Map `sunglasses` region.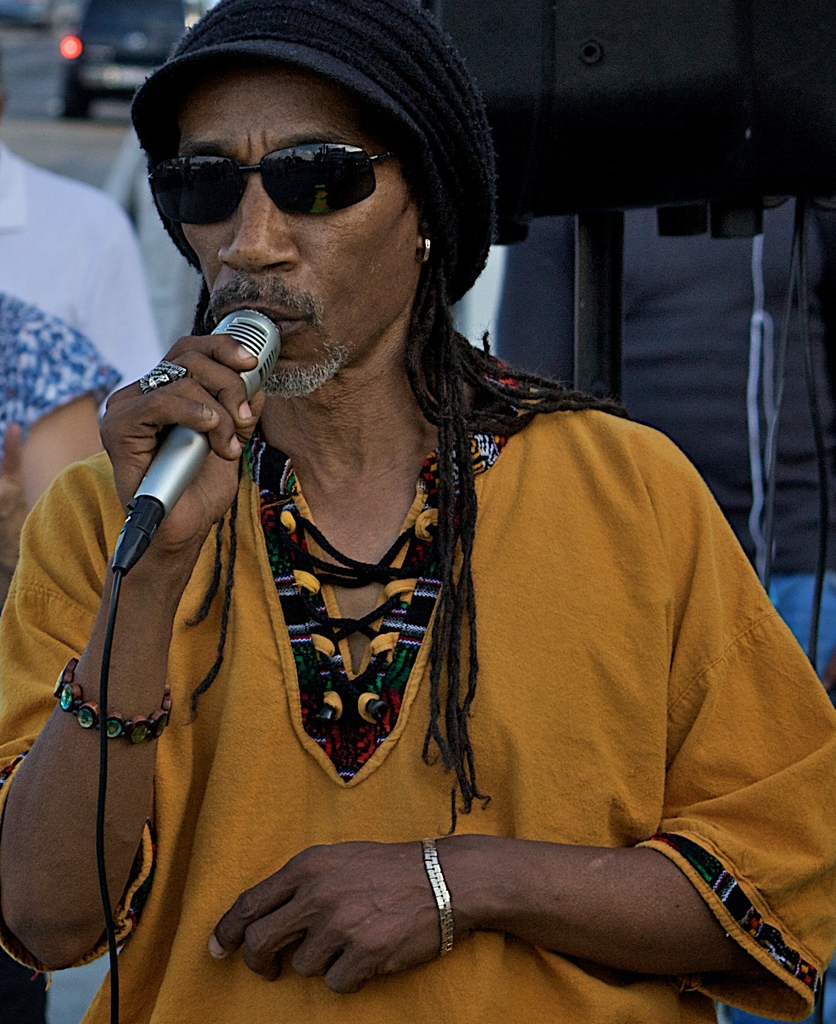
Mapped to BBox(155, 147, 399, 221).
